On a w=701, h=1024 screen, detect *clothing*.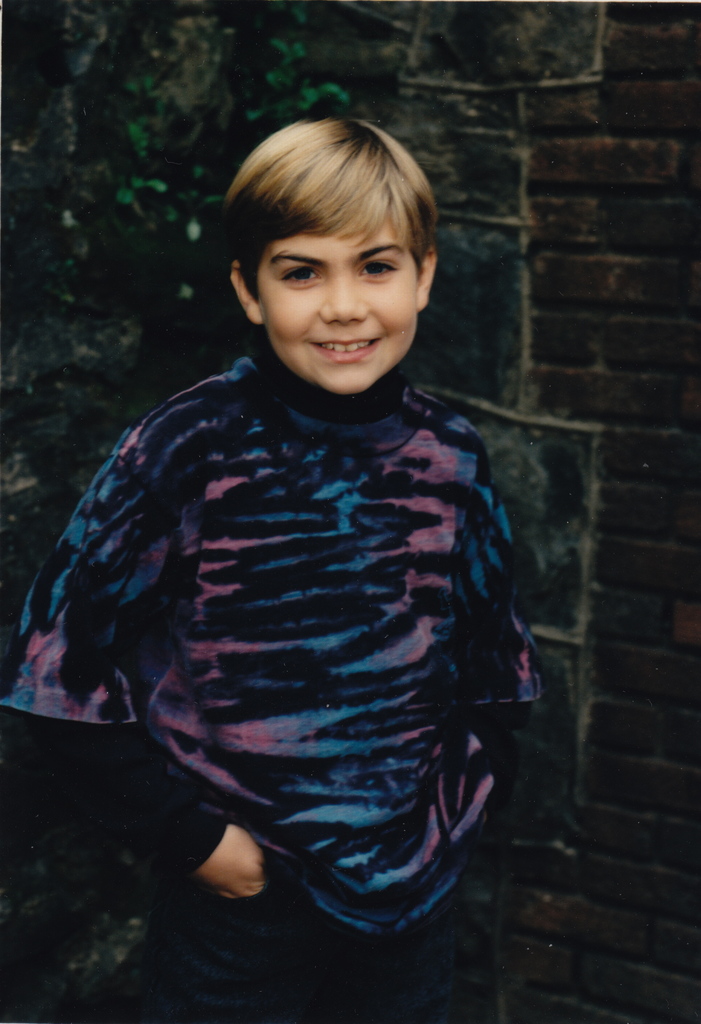
x1=0, y1=355, x2=547, y2=1023.
